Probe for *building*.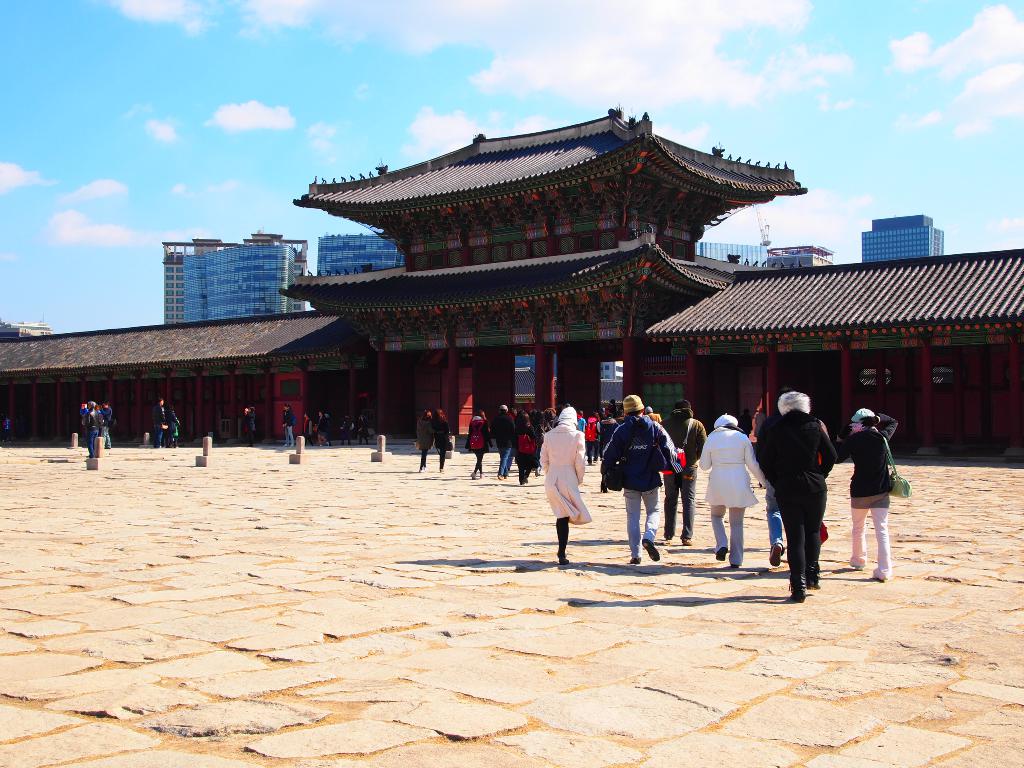
Probe result: detection(0, 110, 1023, 458).
